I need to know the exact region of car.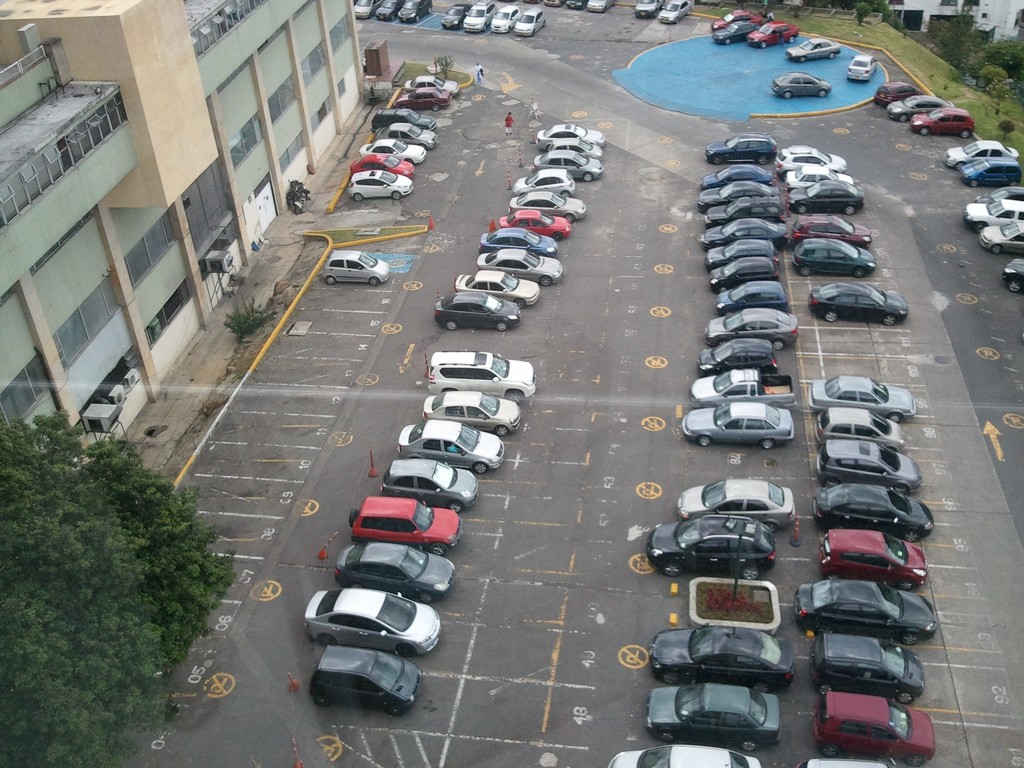
Region: <region>597, 740, 762, 767</region>.
